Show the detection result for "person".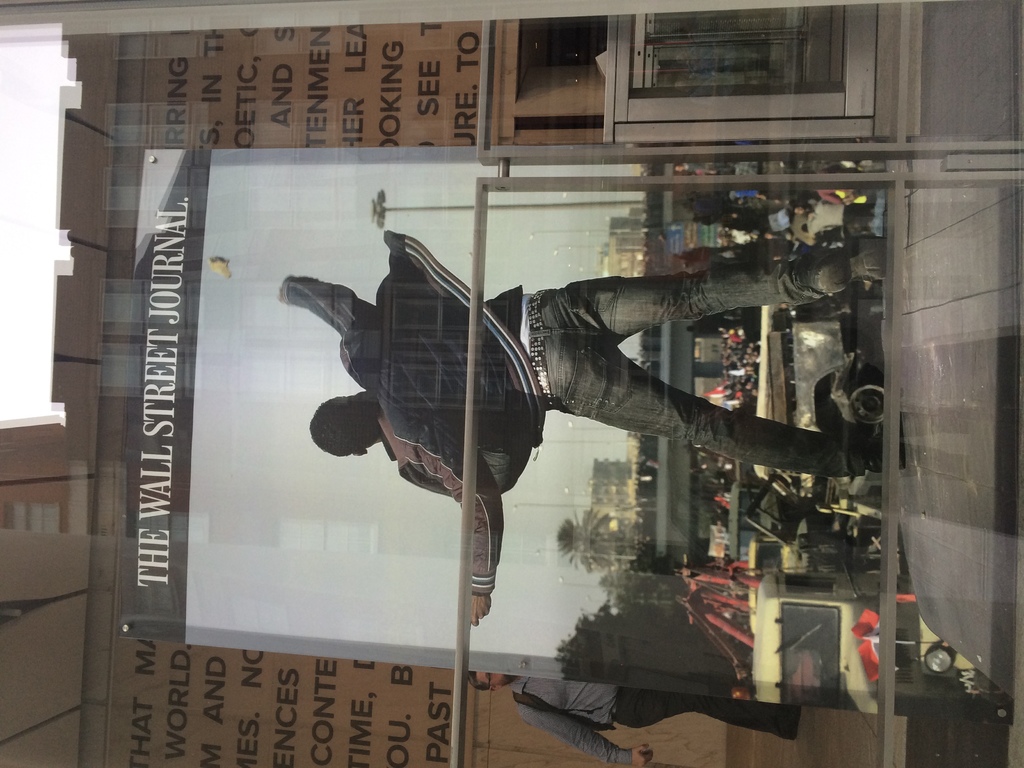
[800, 166, 871, 204].
